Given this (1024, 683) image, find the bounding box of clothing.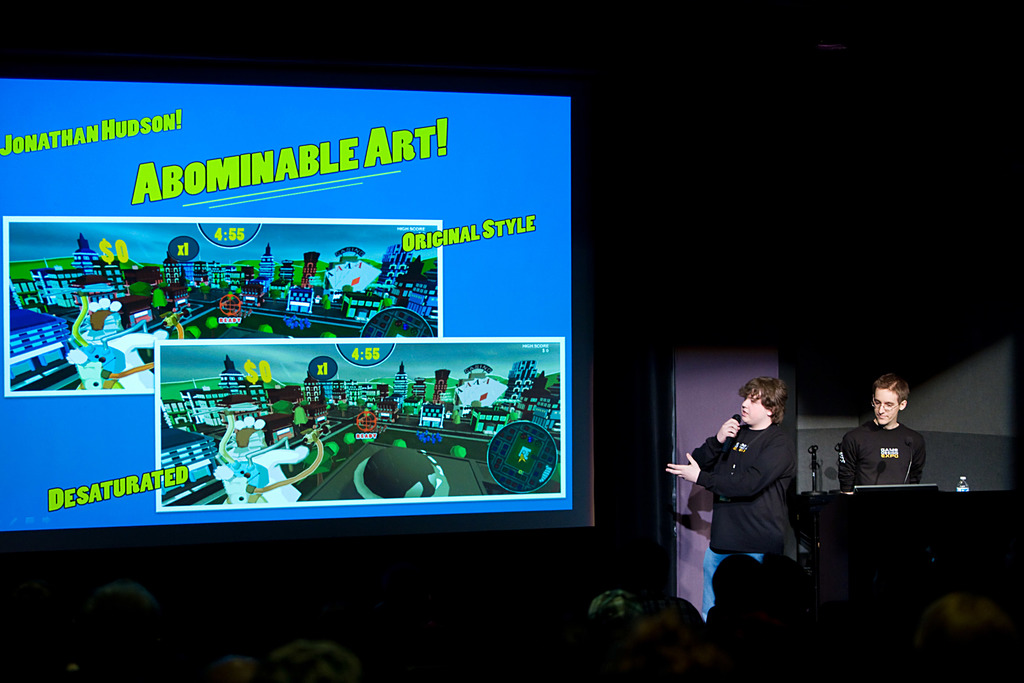
(689,401,820,593).
